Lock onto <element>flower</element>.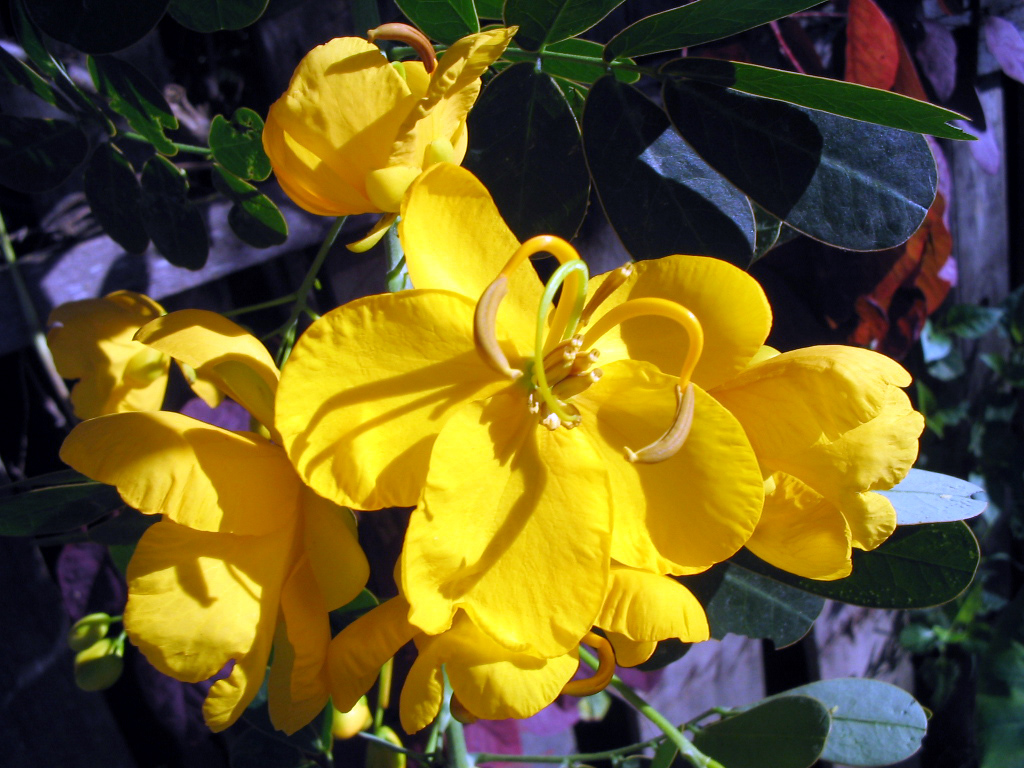
Locked: box=[250, 17, 521, 250].
